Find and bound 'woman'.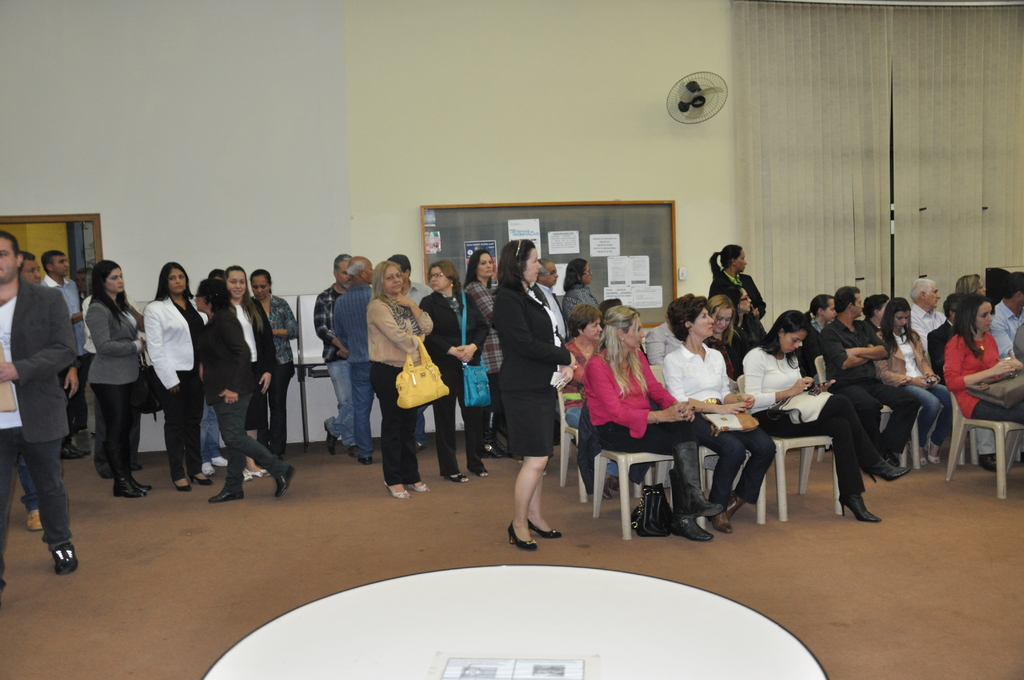
Bound: left=138, top=259, right=209, bottom=489.
